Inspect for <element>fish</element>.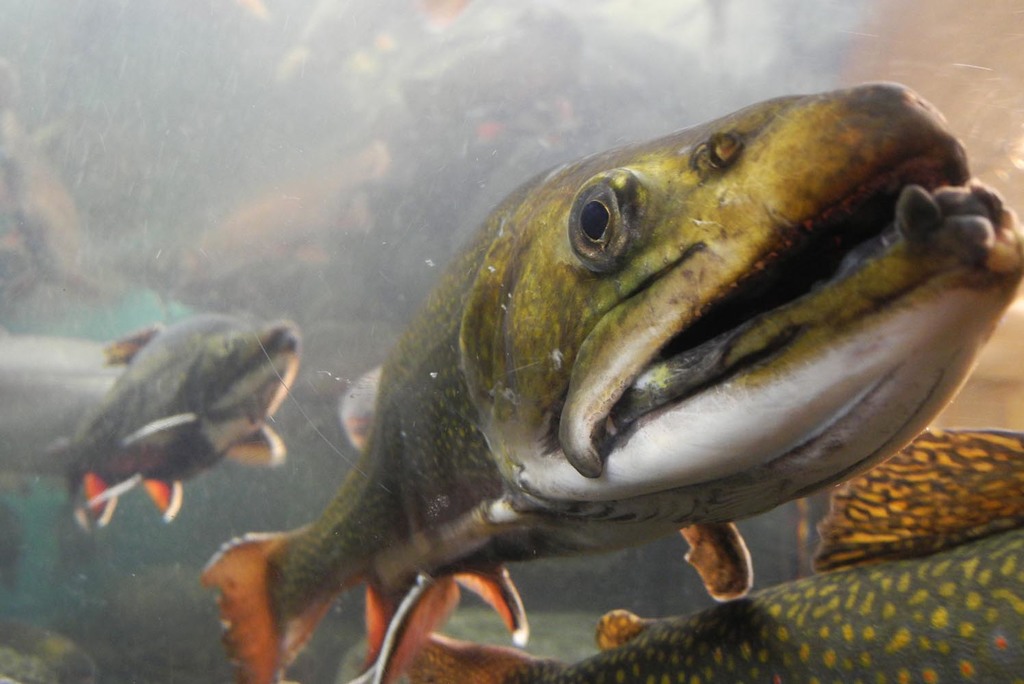
Inspection: <box>0,339,125,486</box>.
